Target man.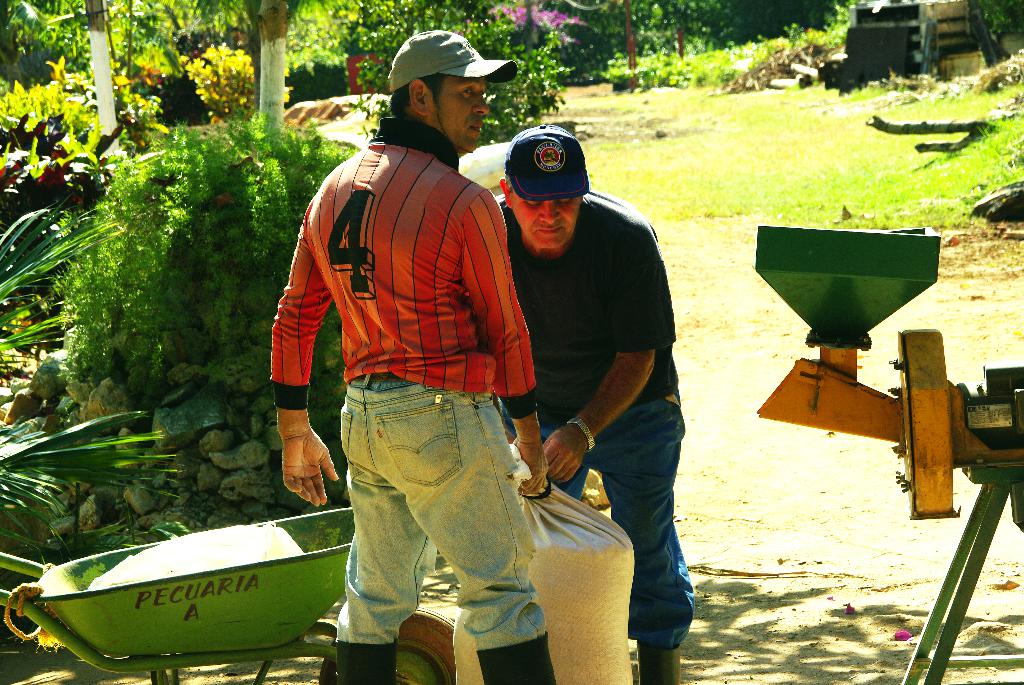
Target region: bbox=(490, 122, 686, 684).
